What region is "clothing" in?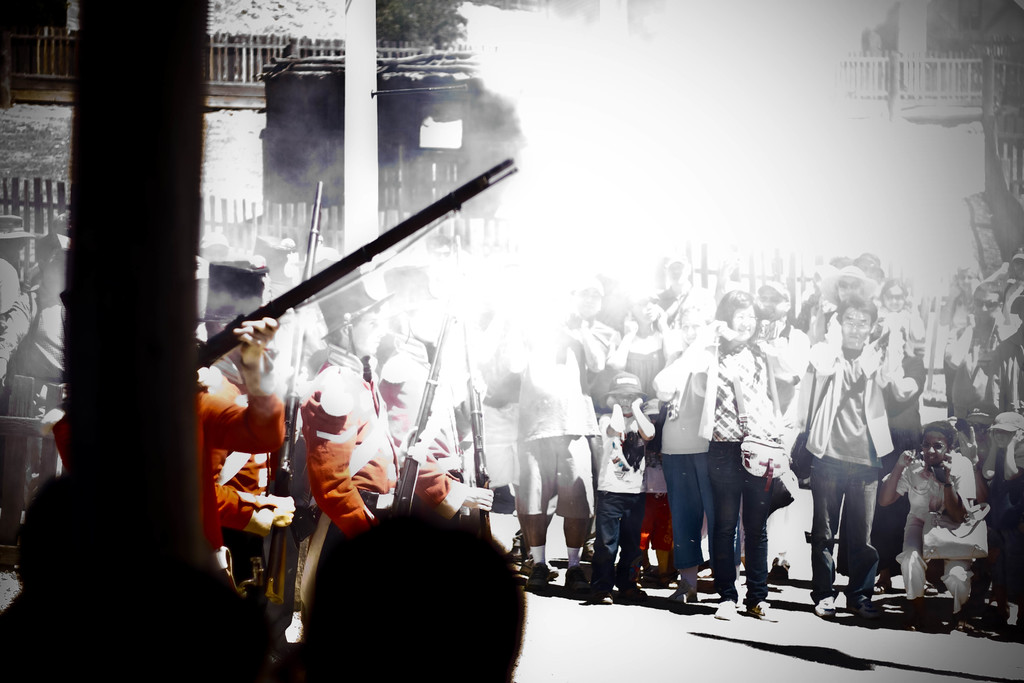
684, 347, 776, 599.
